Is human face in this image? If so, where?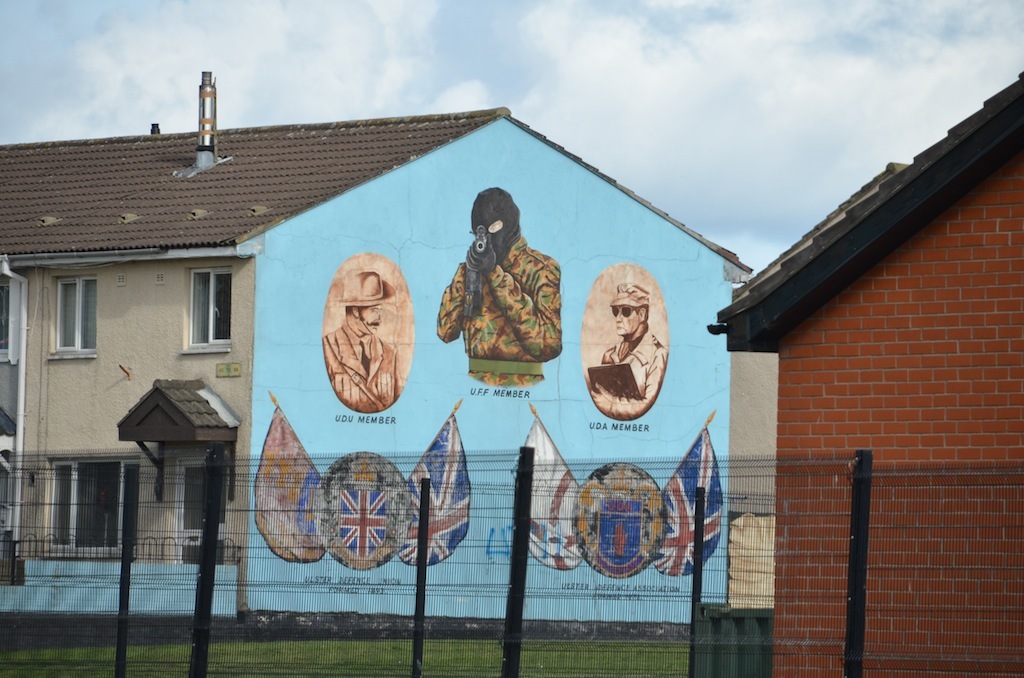
Yes, at [616,304,640,336].
